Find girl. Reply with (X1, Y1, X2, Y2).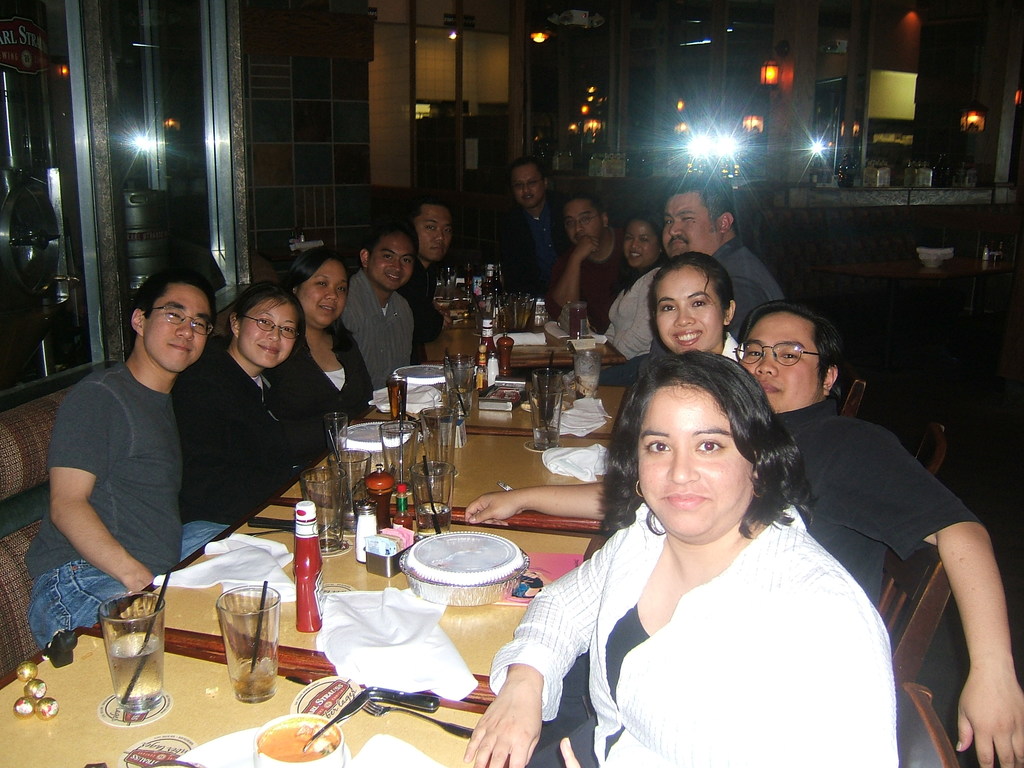
(269, 253, 374, 474).
